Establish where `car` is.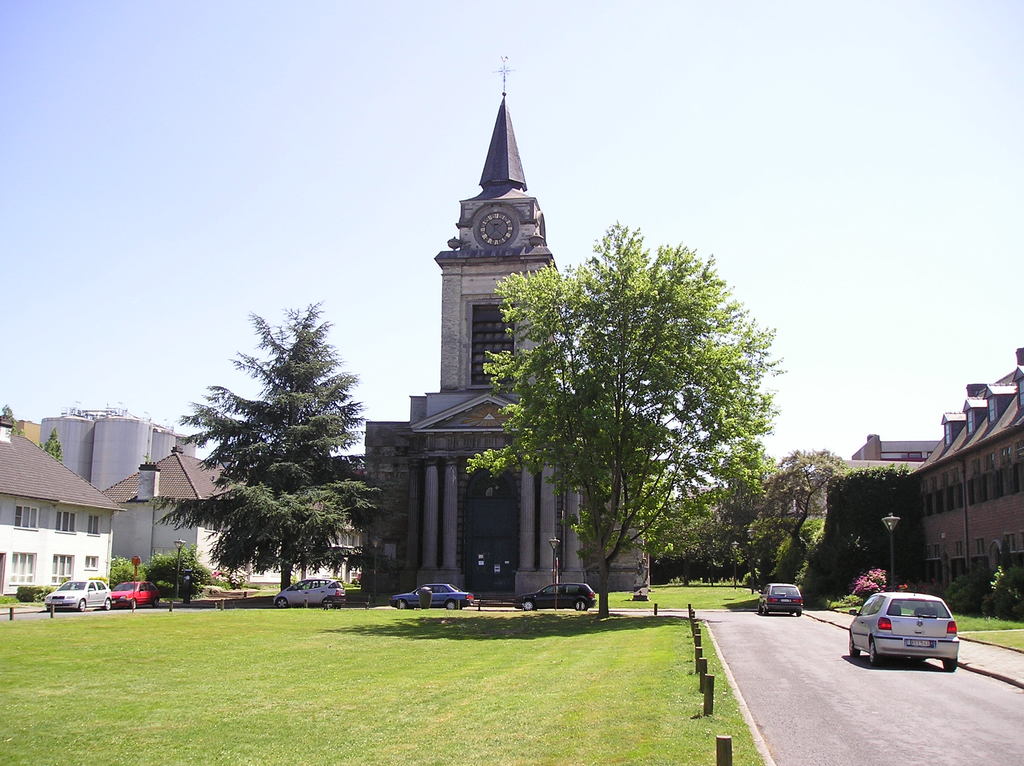
Established at (left=758, top=585, right=804, bottom=619).
